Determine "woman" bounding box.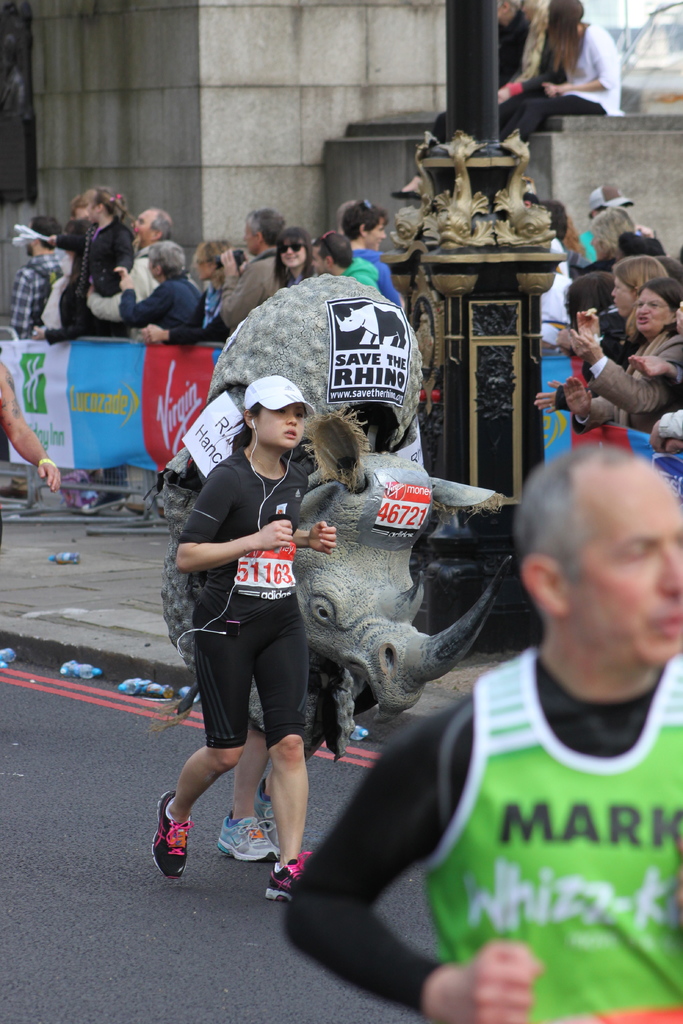
Determined: detection(169, 399, 335, 895).
